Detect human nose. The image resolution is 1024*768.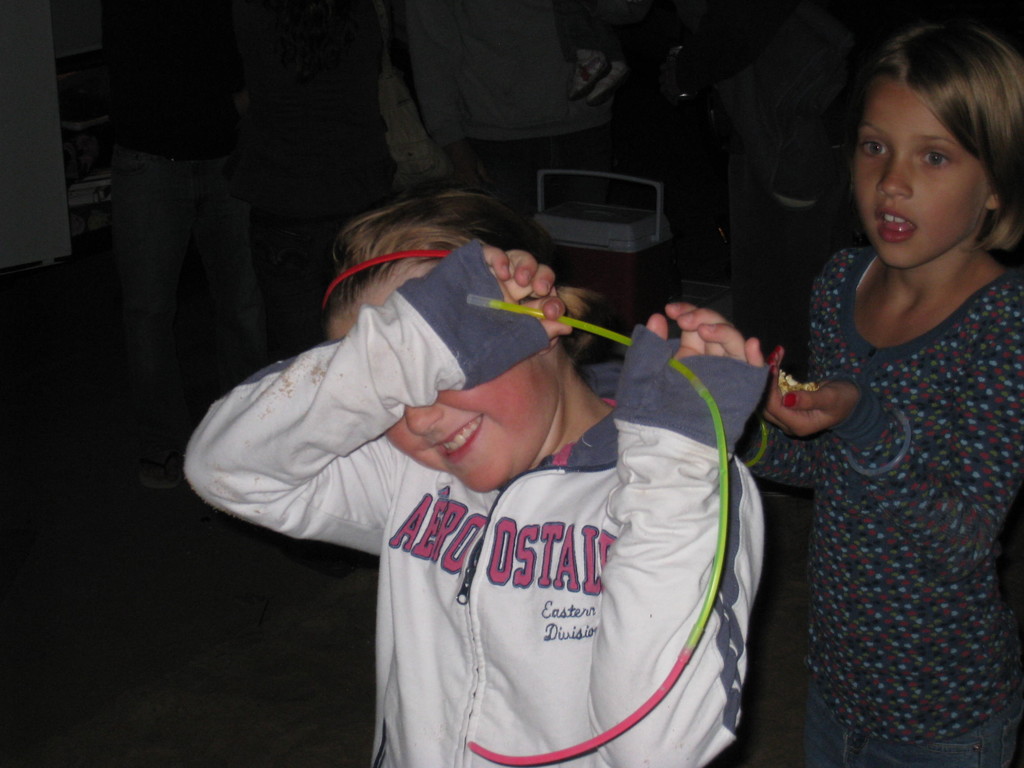
locate(407, 404, 444, 438).
